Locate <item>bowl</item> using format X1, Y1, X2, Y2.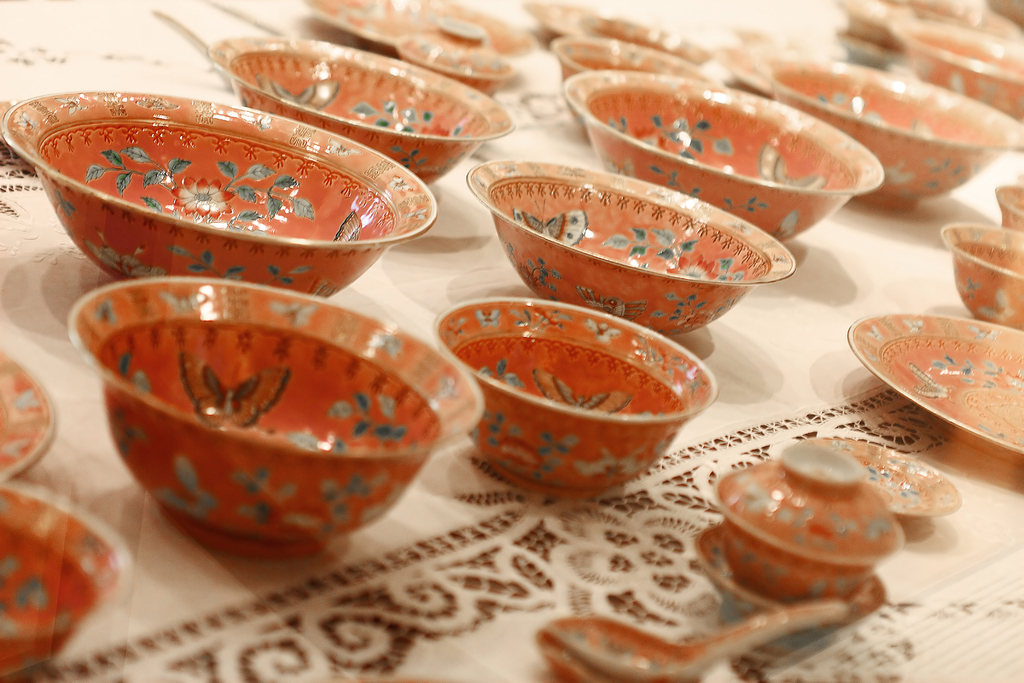
895, 20, 1023, 115.
